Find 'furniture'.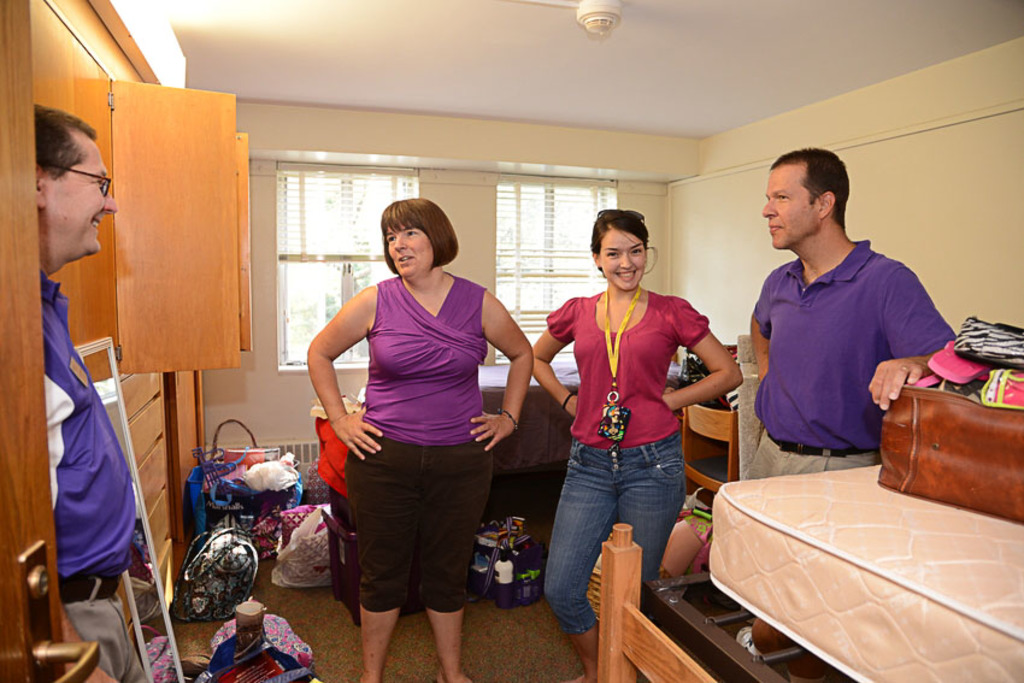
<bbox>675, 396, 743, 506</bbox>.
